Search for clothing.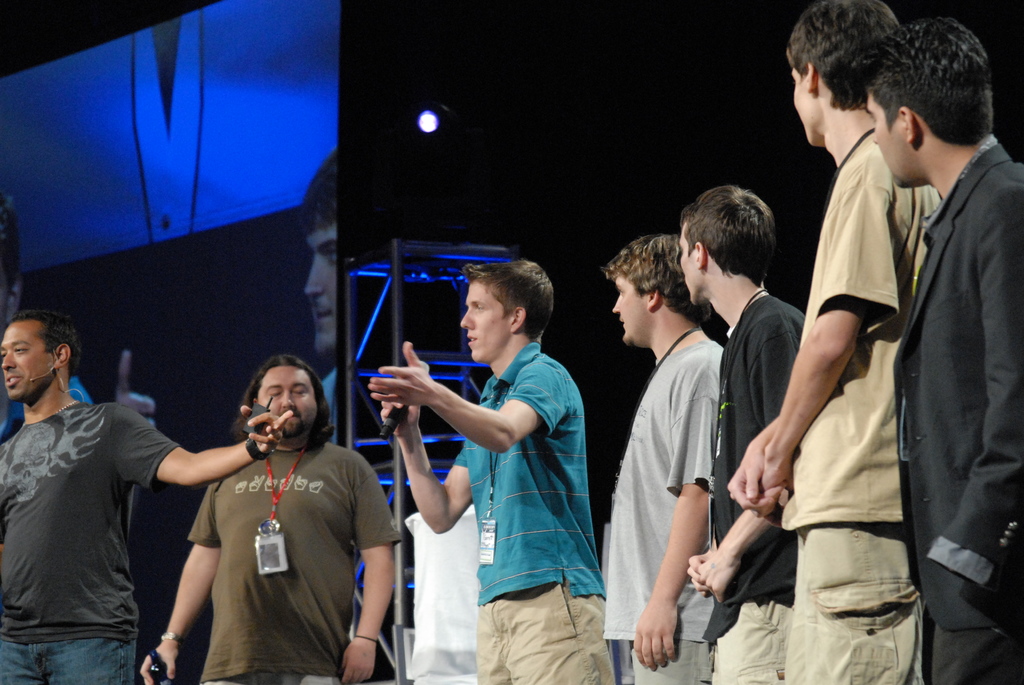
Found at rect(4, 378, 87, 437).
